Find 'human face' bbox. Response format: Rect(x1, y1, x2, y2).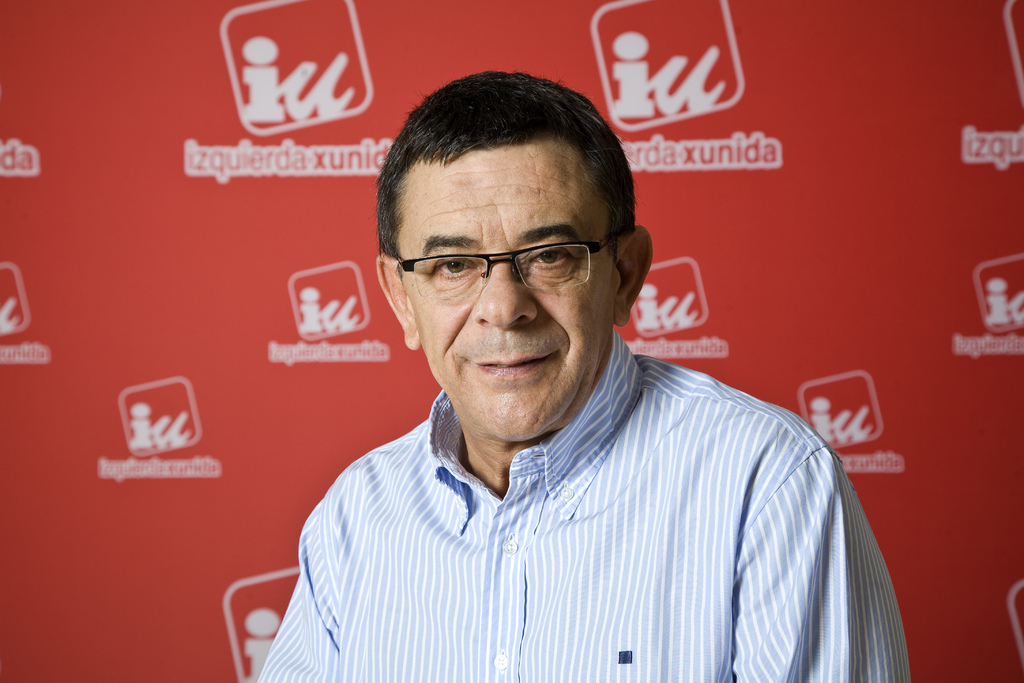
Rect(400, 161, 616, 406).
